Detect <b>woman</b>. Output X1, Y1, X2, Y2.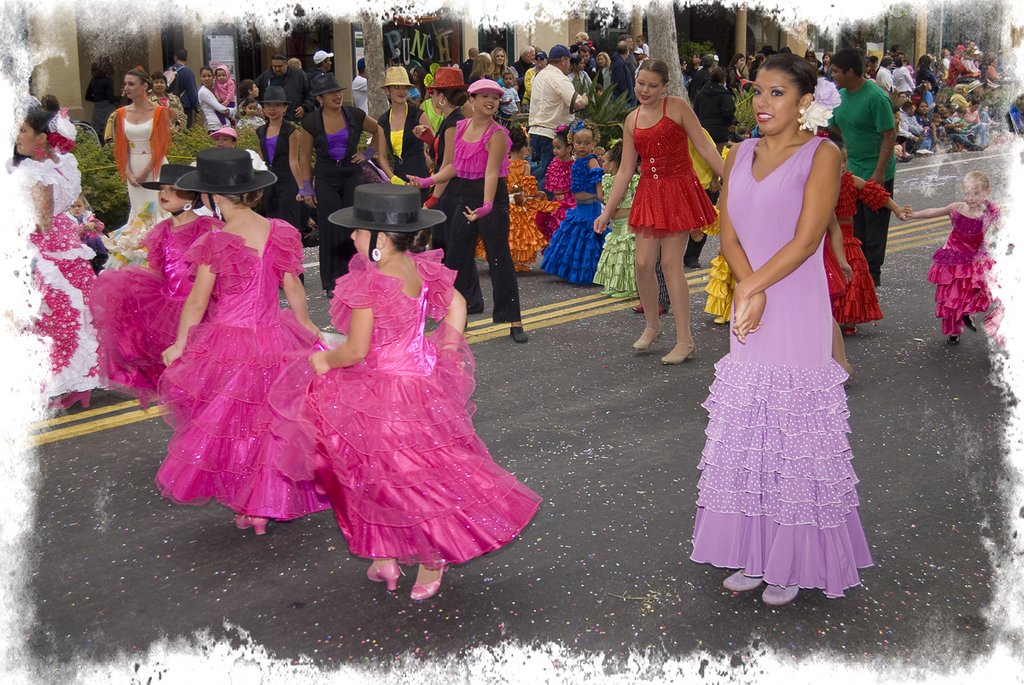
0, 103, 79, 407.
